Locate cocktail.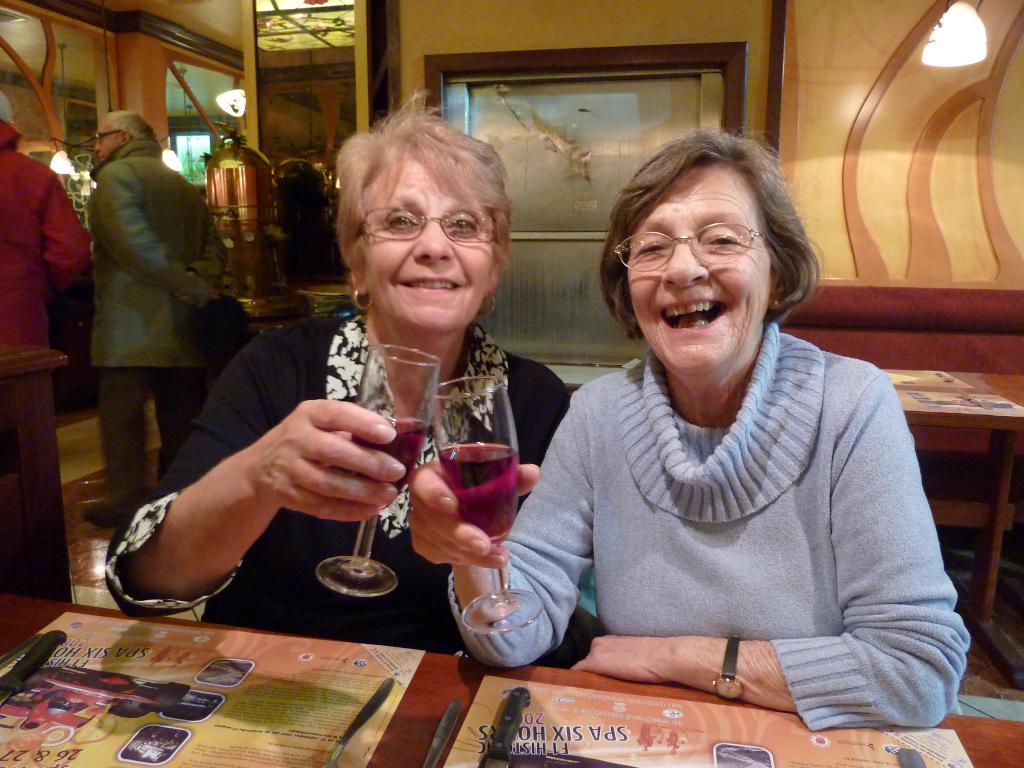
Bounding box: detection(321, 347, 446, 598).
